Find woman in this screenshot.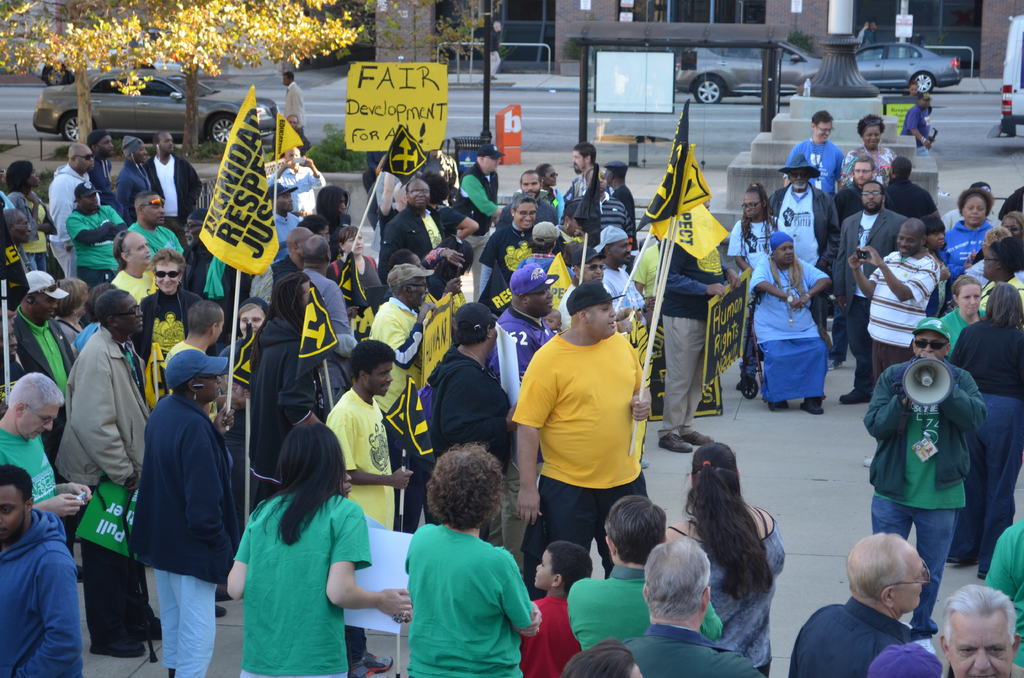
The bounding box for woman is region(51, 276, 94, 342).
